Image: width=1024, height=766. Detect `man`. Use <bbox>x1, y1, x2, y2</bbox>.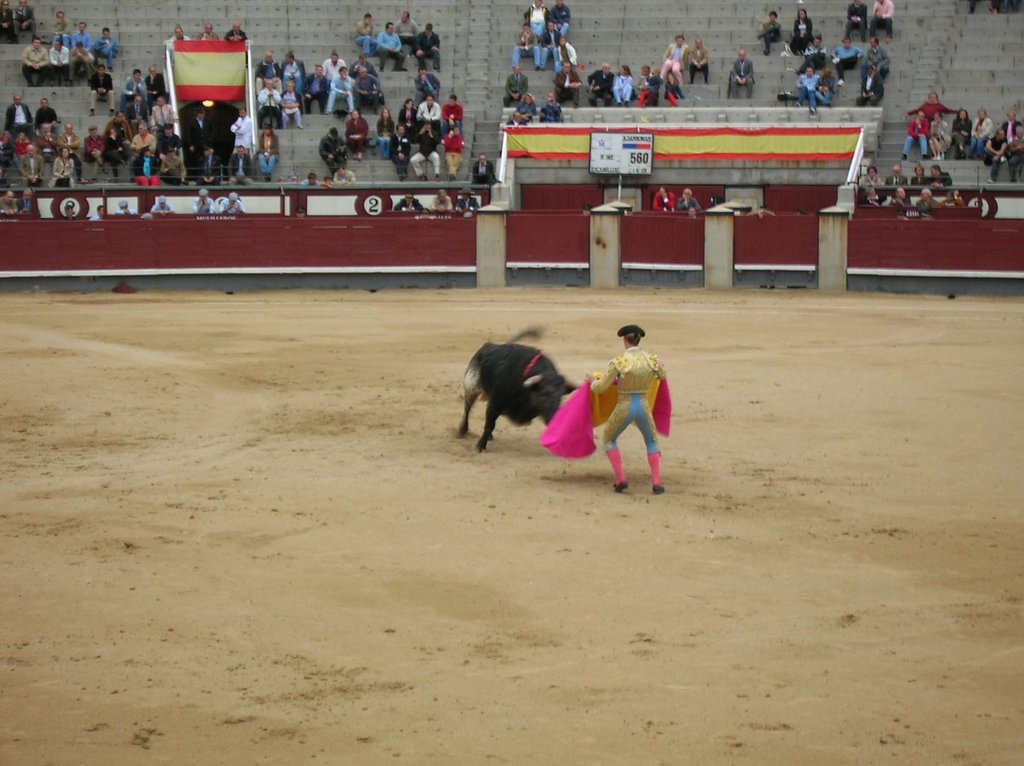
<bbox>166, 22, 193, 44</bbox>.
